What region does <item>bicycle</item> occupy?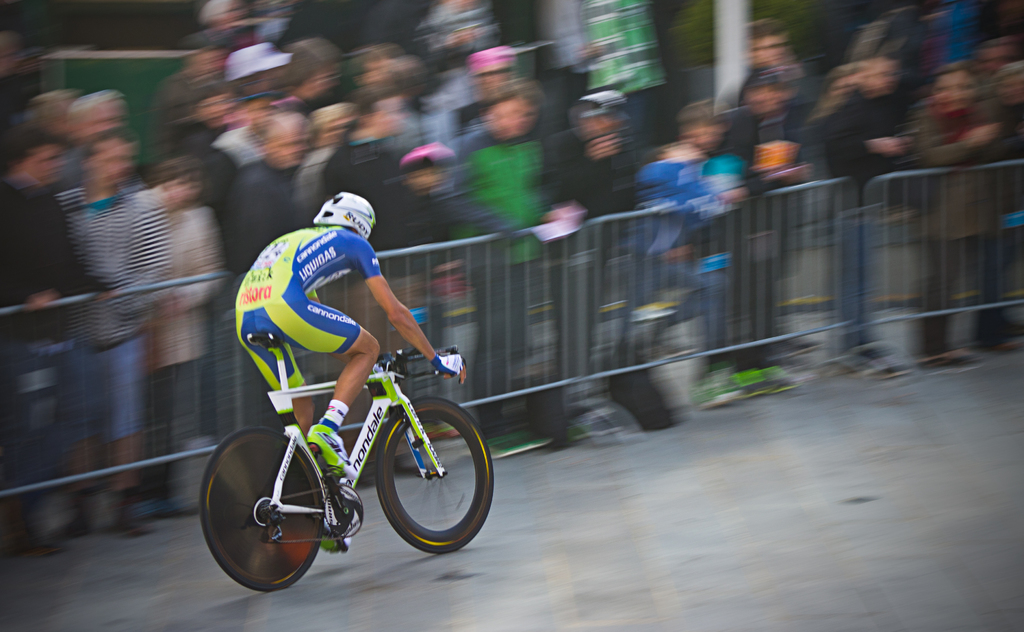
(196,316,499,594).
